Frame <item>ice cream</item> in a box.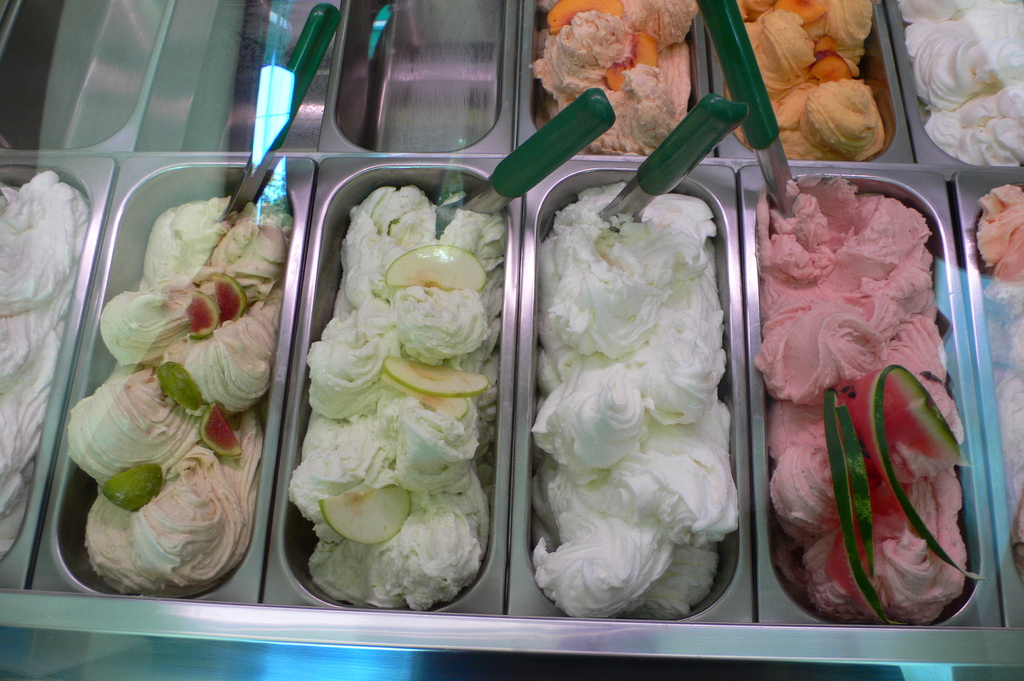
720 0 897 166.
